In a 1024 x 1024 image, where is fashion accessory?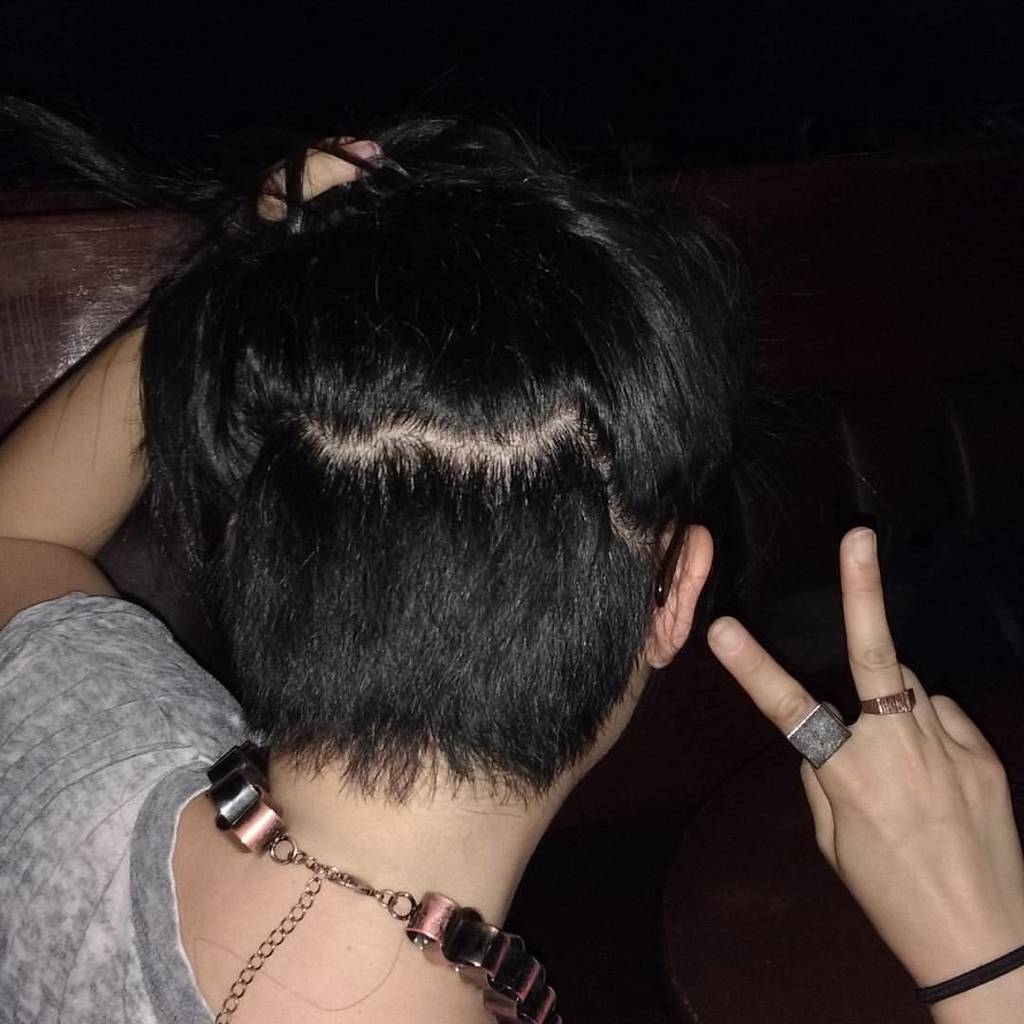
box=[655, 508, 687, 612].
